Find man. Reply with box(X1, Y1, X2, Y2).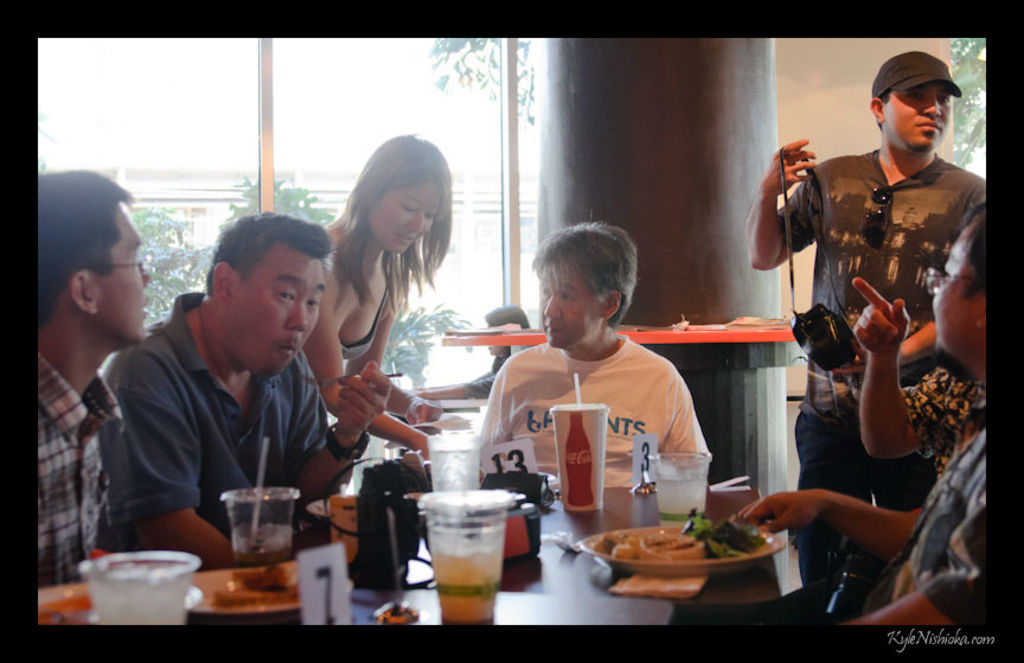
box(36, 170, 159, 587).
